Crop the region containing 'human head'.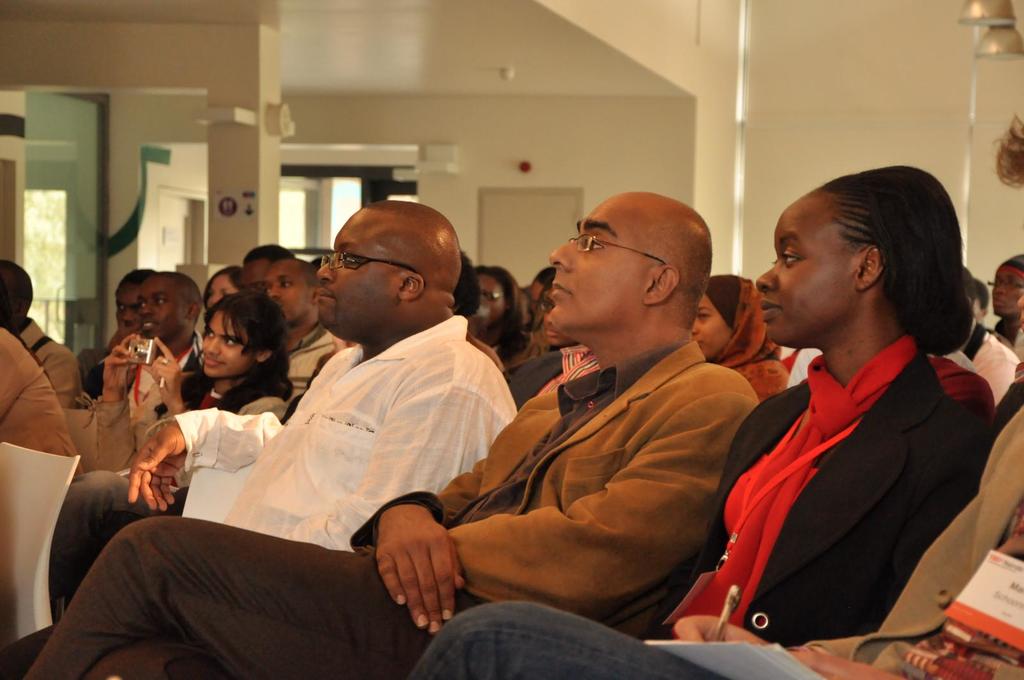
Crop region: 546, 188, 713, 353.
